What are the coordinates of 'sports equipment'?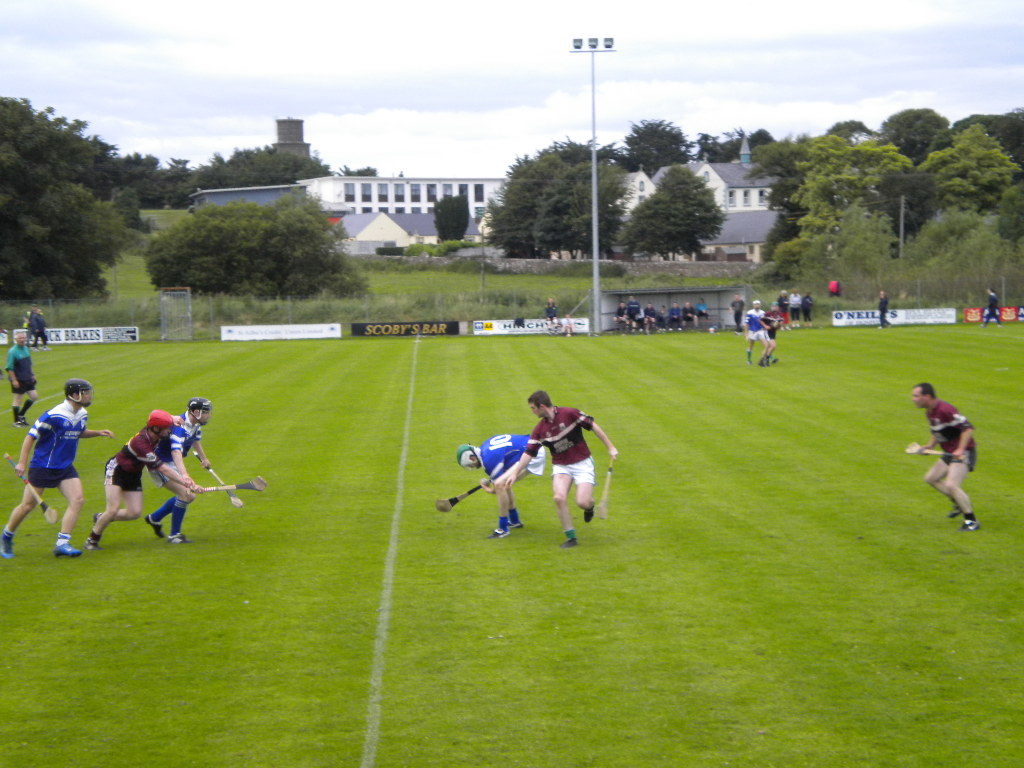
595:452:615:522.
